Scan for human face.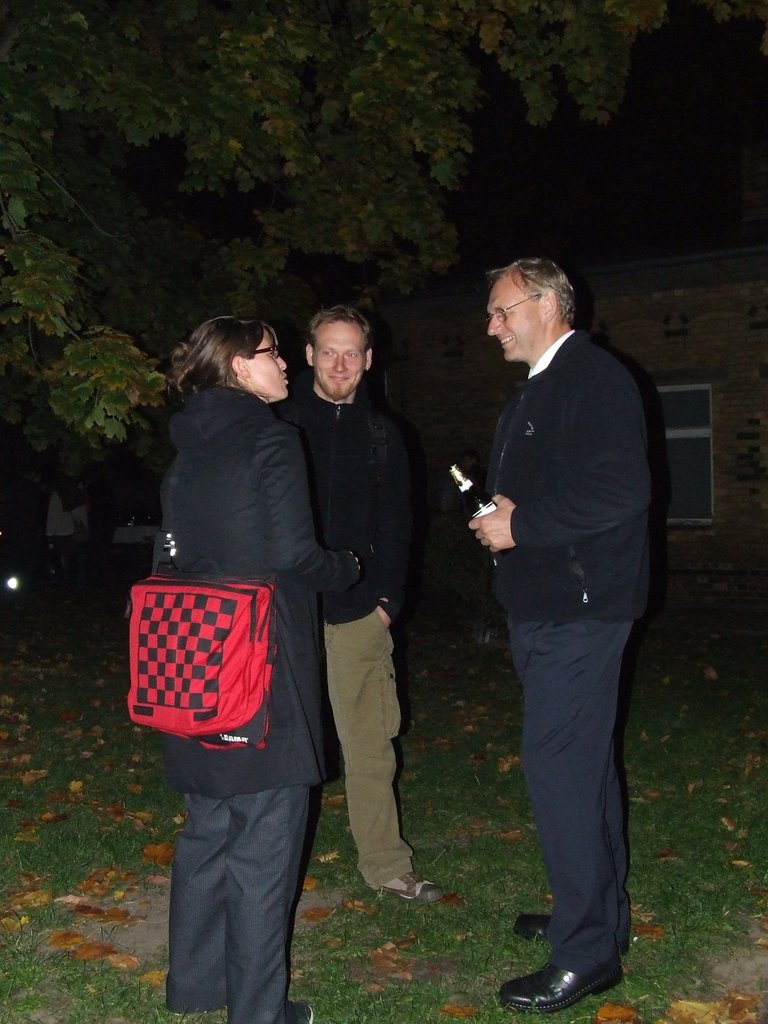
Scan result: 248:330:287:399.
